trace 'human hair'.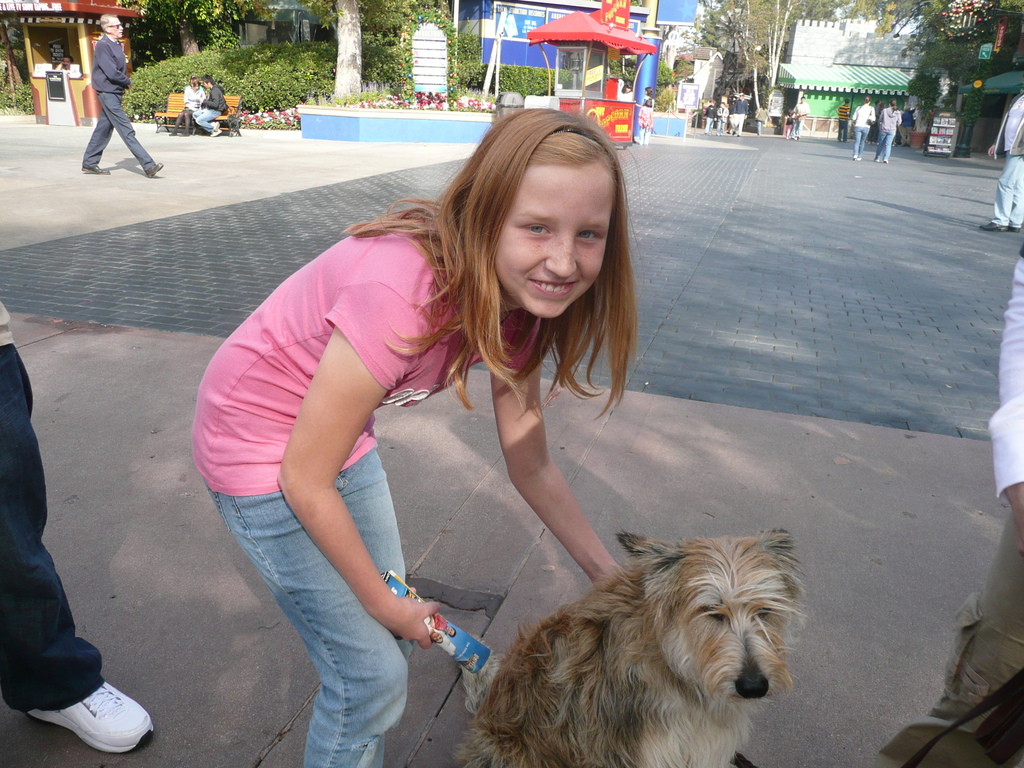
Traced to region(412, 100, 638, 423).
